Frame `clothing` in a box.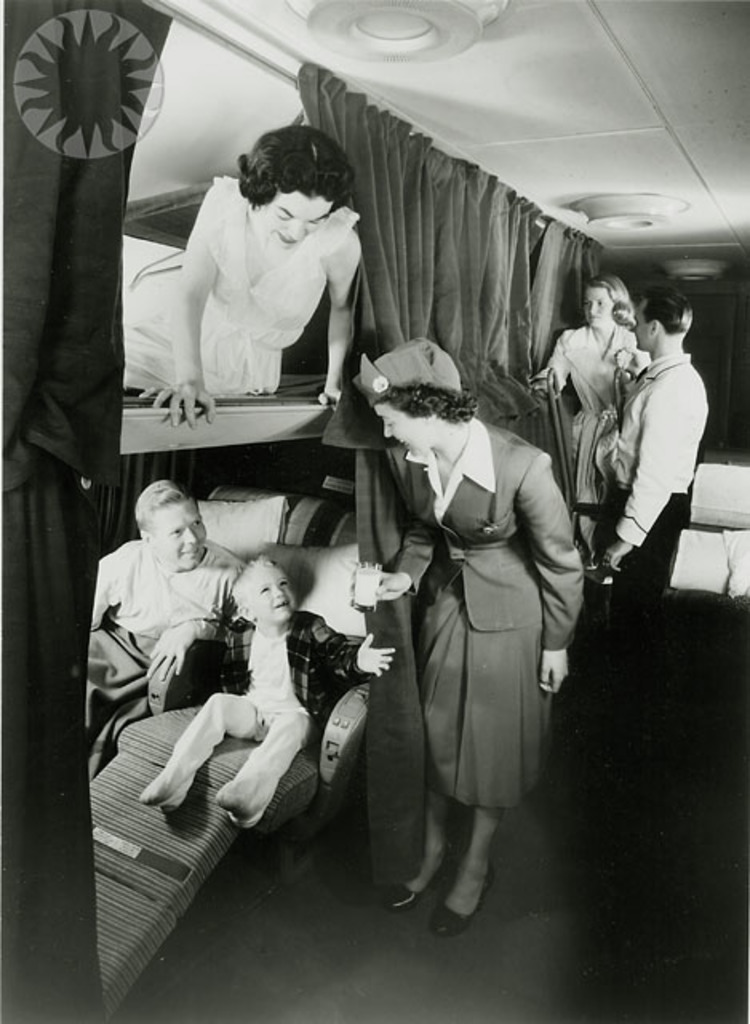
bbox=[582, 344, 705, 592].
